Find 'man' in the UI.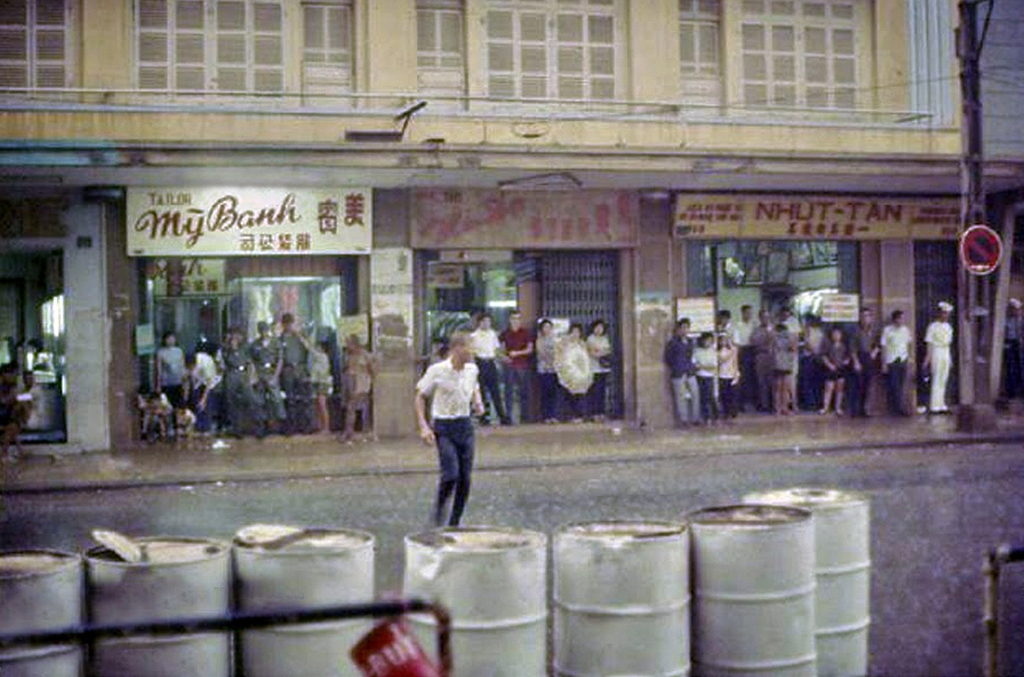
UI element at 407/347/490/535.
